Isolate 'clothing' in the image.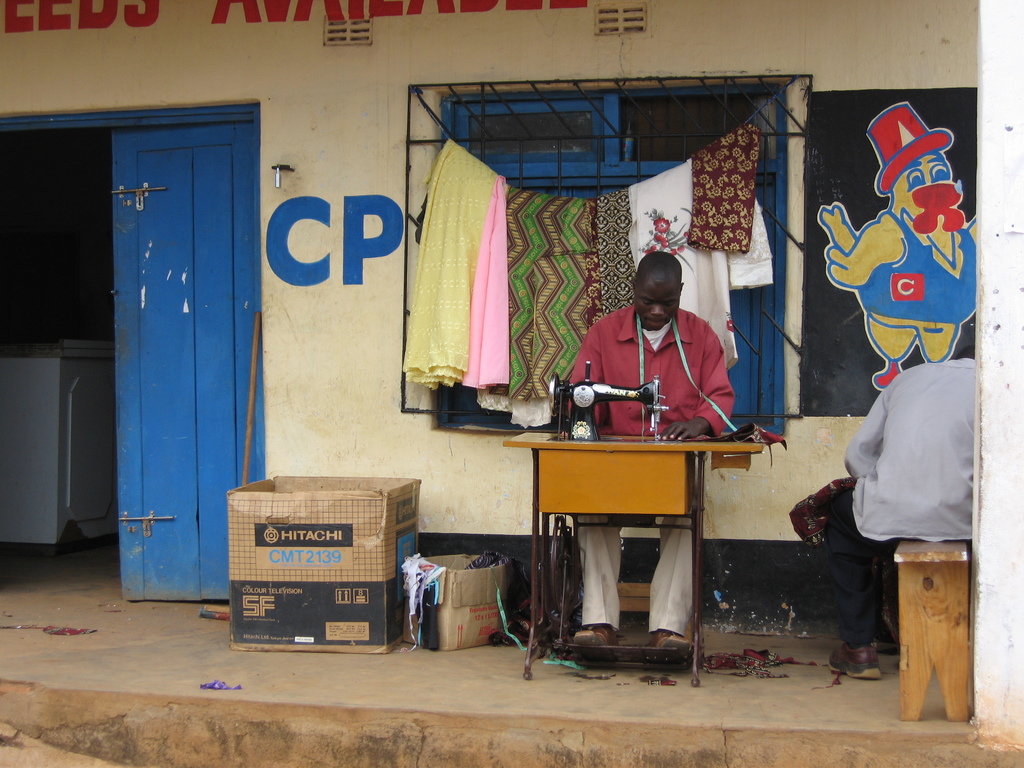
Isolated region: (left=806, top=331, right=973, bottom=644).
